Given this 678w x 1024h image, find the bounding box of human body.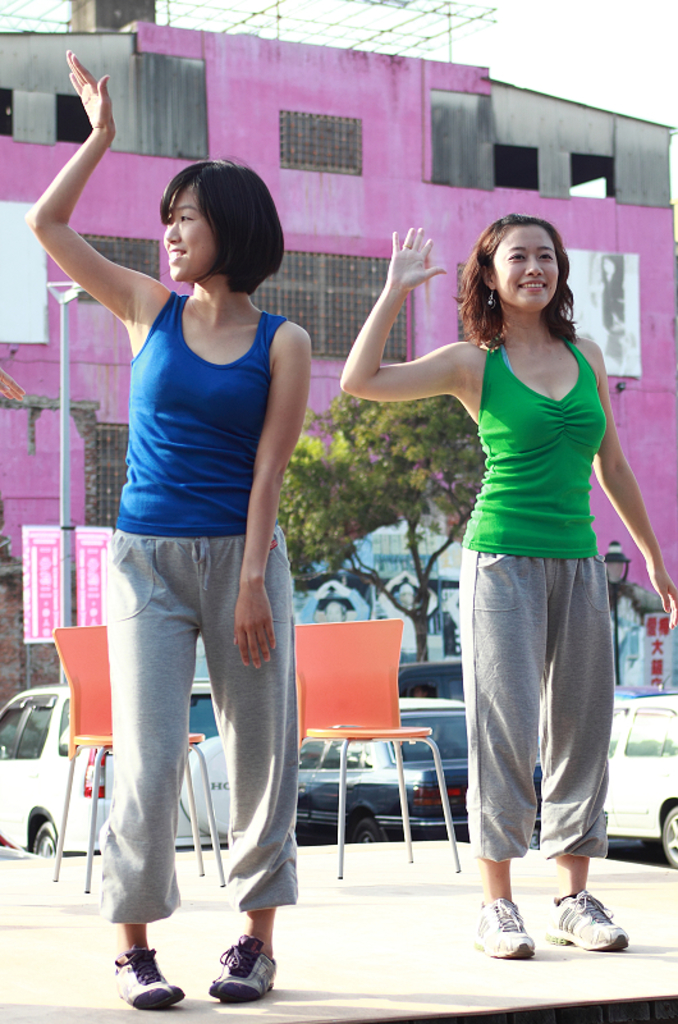
region(342, 212, 677, 965).
